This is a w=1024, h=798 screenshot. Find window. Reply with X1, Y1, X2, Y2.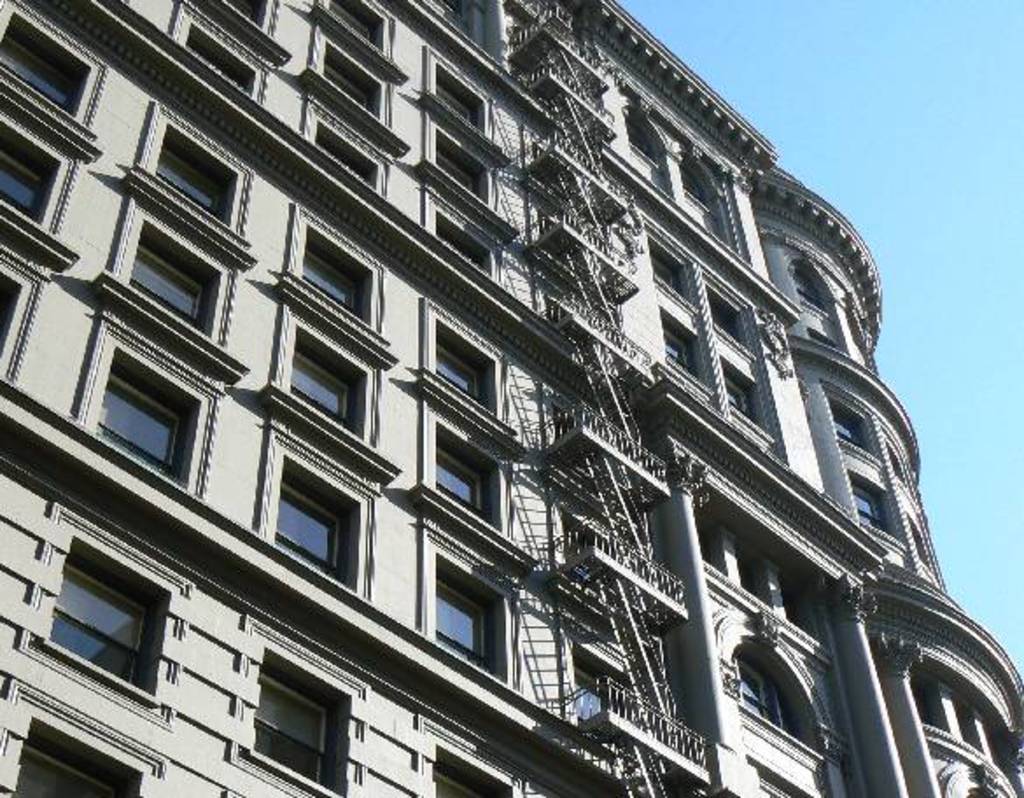
301, 7, 413, 156.
